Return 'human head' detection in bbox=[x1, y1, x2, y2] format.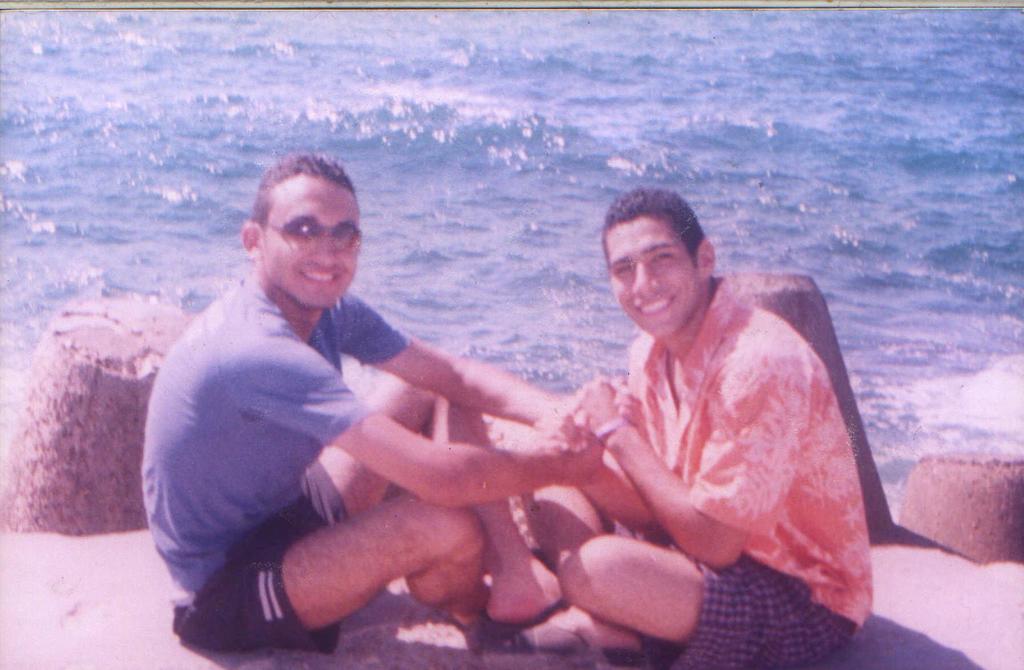
bbox=[610, 186, 715, 333].
